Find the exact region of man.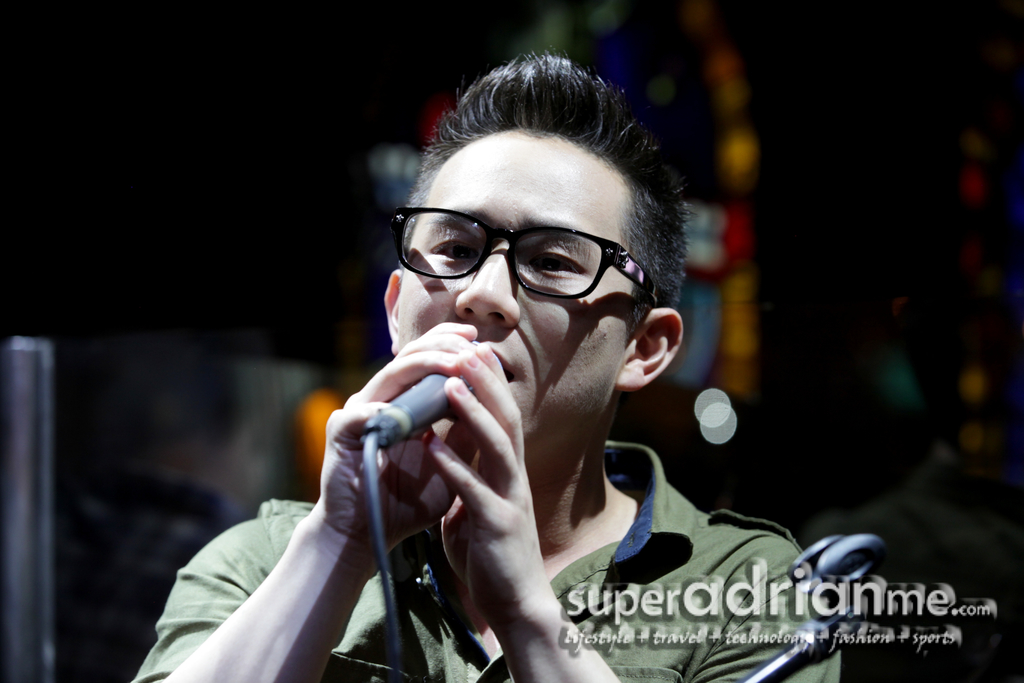
Exact region: region(175, 73, 858, 654).
